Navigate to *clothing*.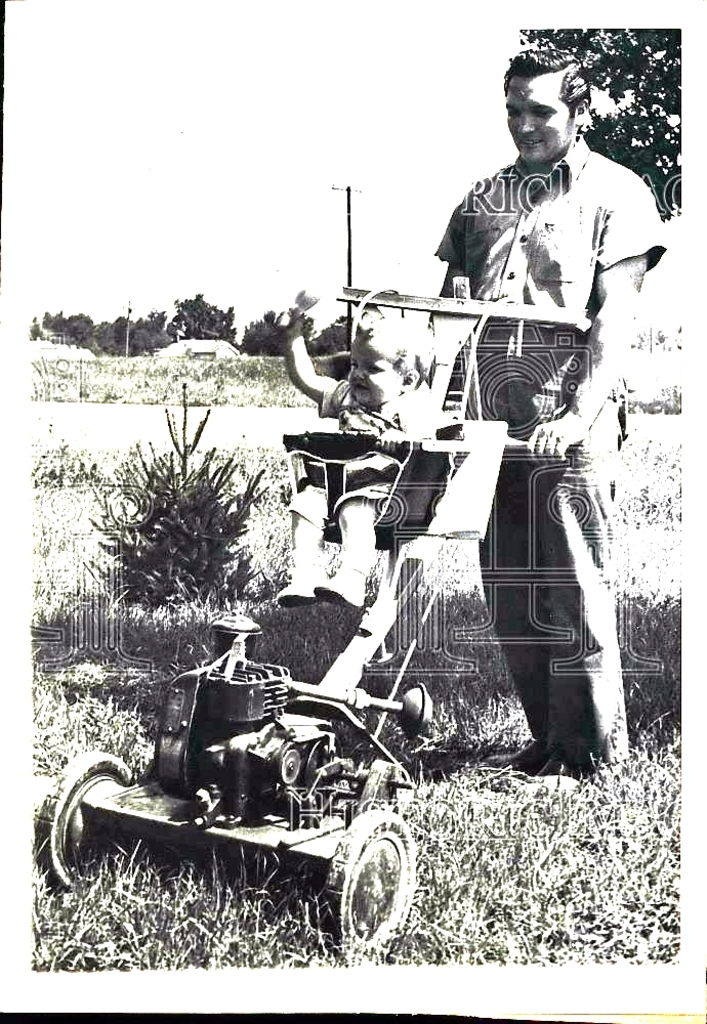
Navigation target: <box>416,129,673,769</box>.
